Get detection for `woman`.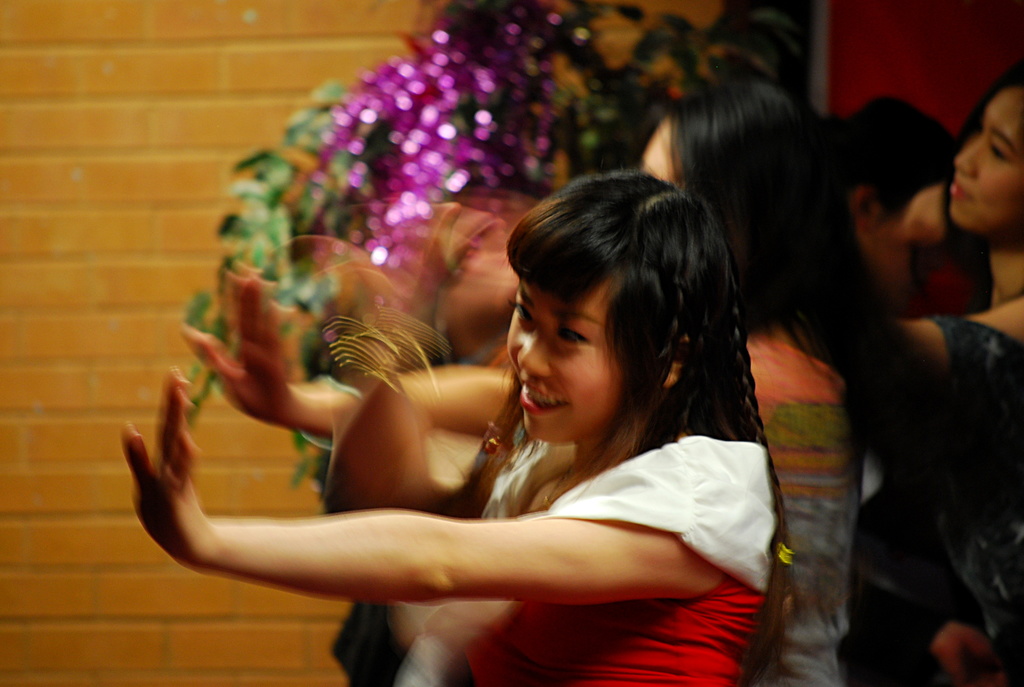
Detection: (821,86,960,312).
